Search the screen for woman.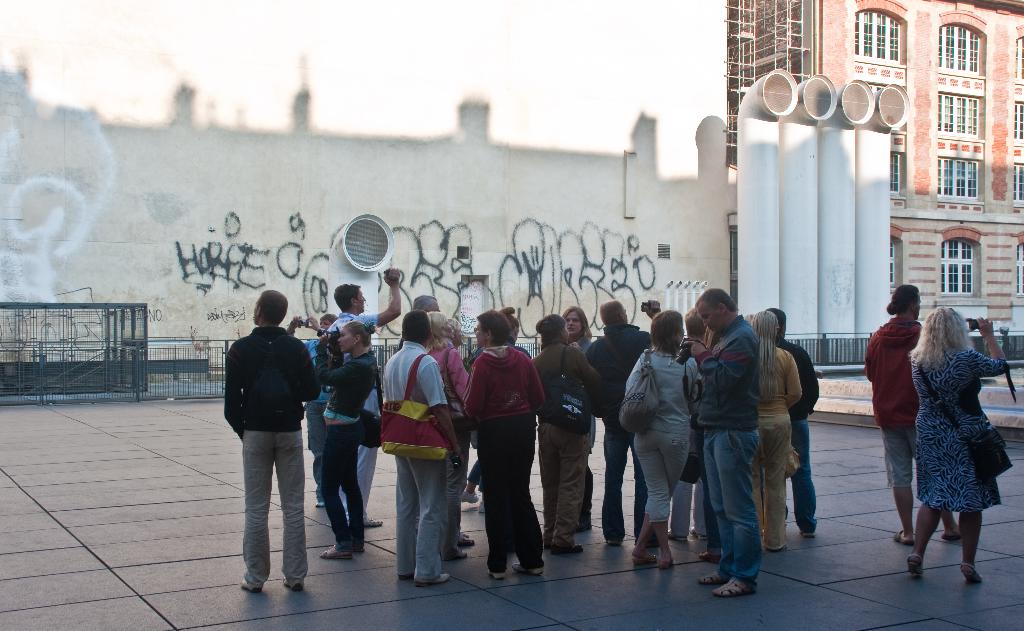
Found at [618, 305, 699, 566].
